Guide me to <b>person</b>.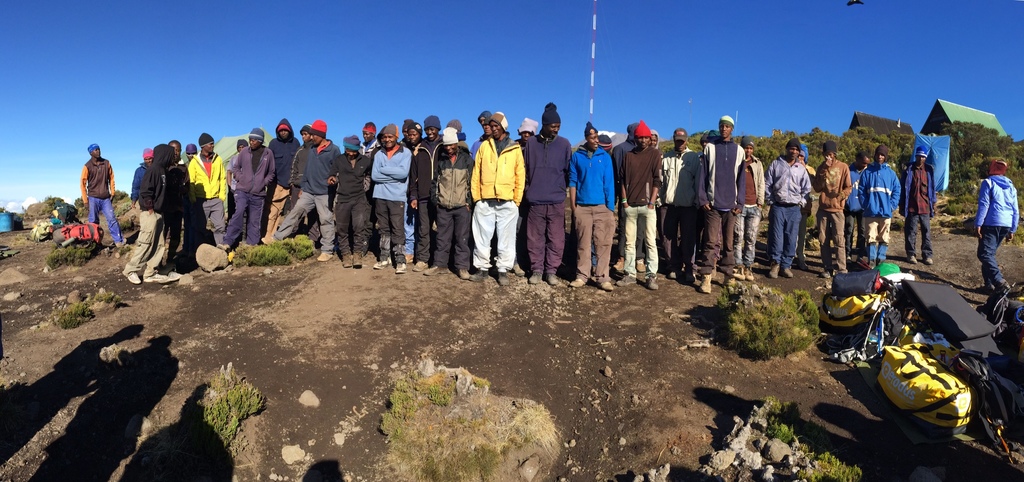
Guidance: box=[403, 116, 441, 260].
